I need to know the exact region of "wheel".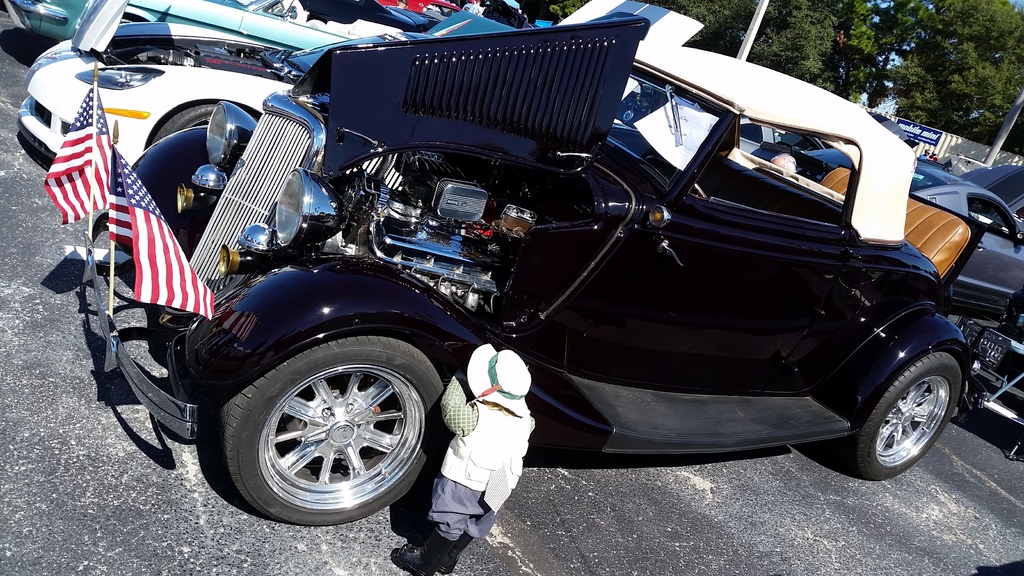
Region: <region>854, 354, 962, 481</region>.
